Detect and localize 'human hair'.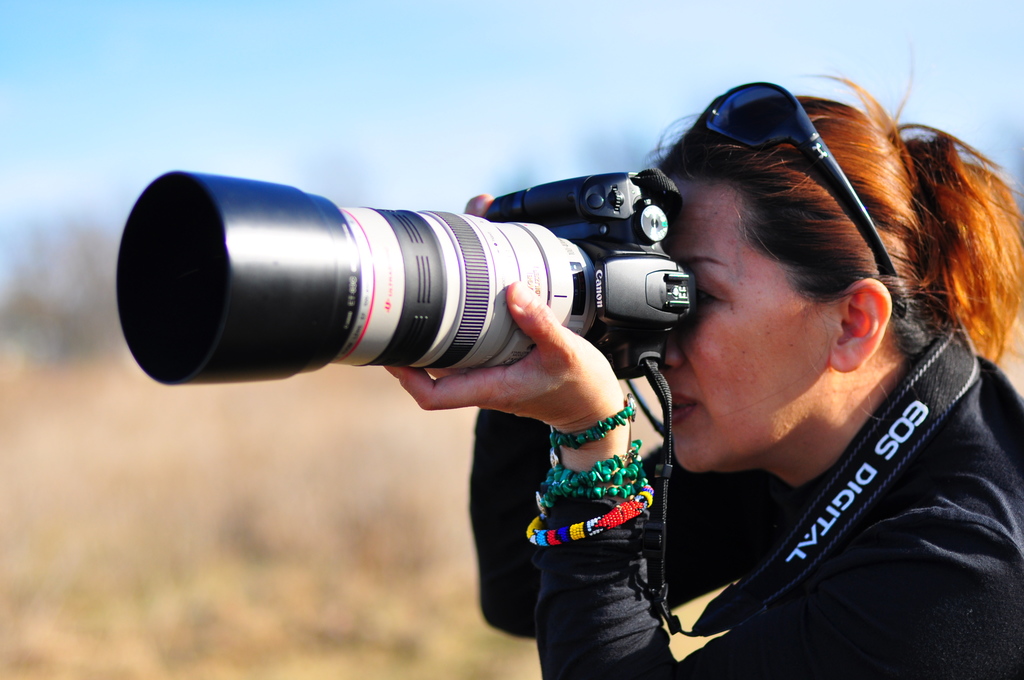
Localized at {"left": 635, "top": 61, "right": 982, "bottom": 433}.
